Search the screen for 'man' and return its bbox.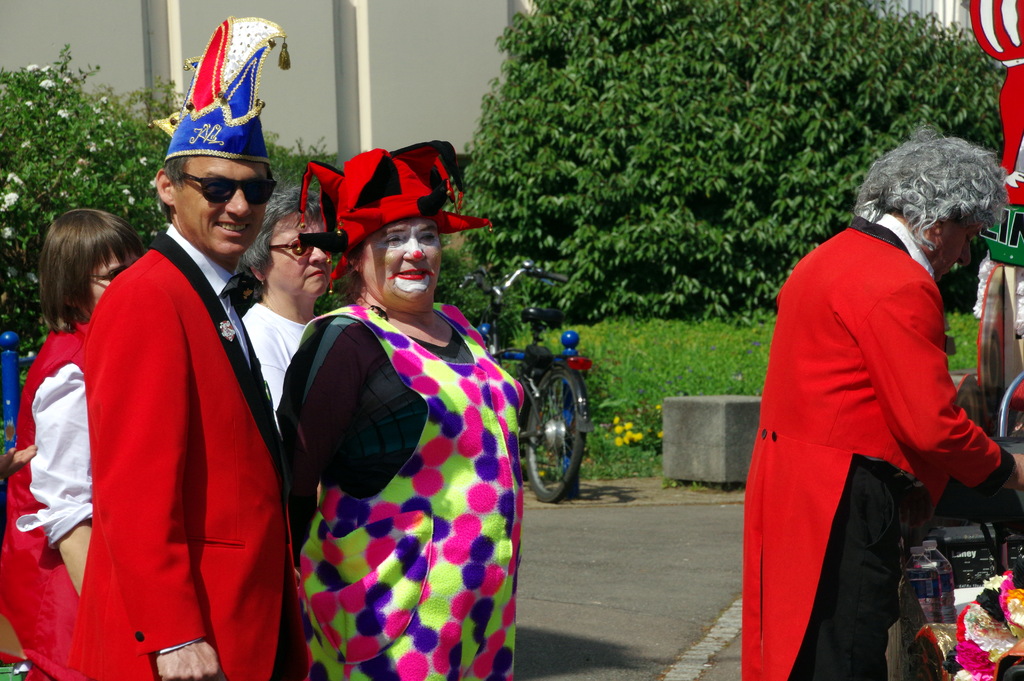
Found: [left=67, top=19, right=315, bottom=680].
